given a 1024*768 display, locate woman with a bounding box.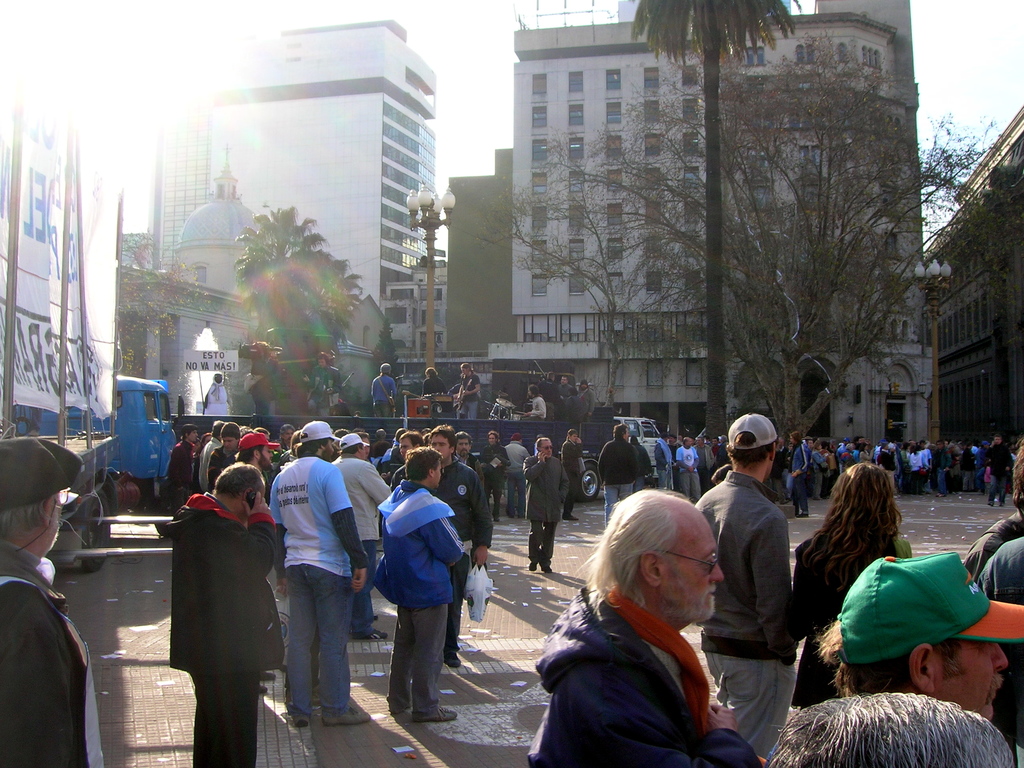
Located: (x1=858, y1=444, x2=875, y2=465).
